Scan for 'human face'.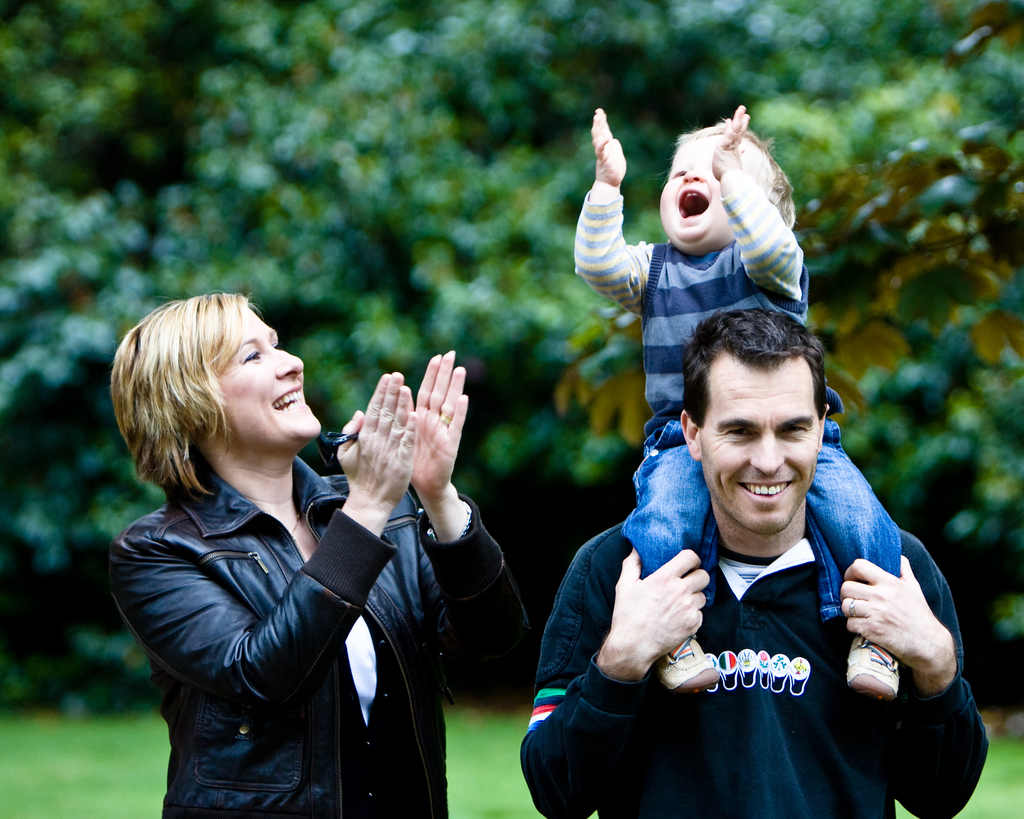
Scan result: x1=702 y1=363 x2=822 y2=529.
